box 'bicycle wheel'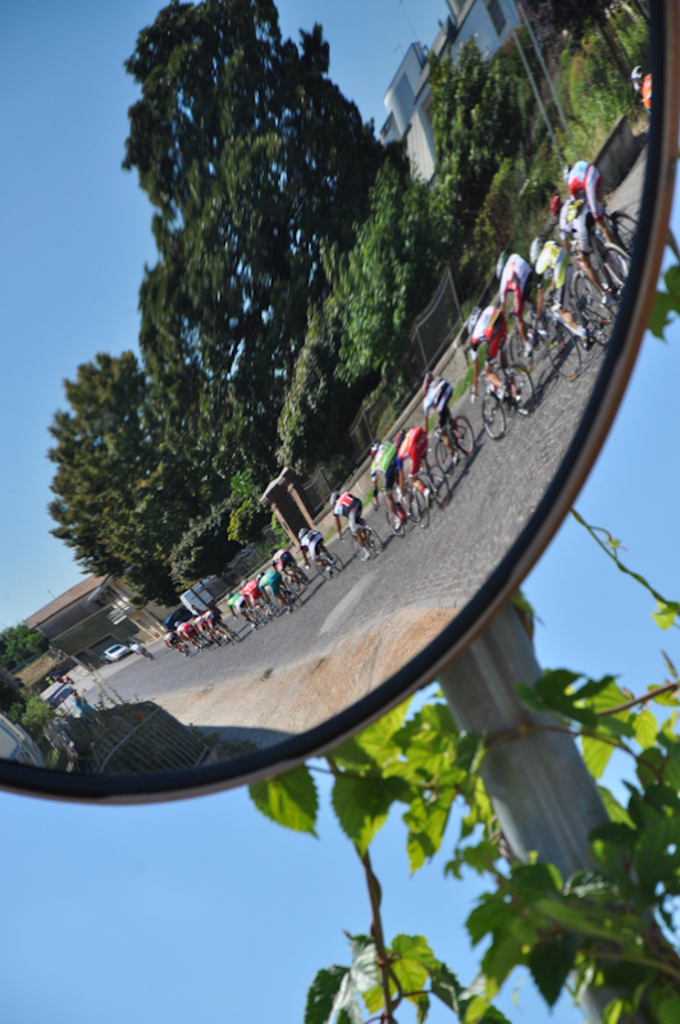
[x1=449, y1=412, x2=478, y2=461]
